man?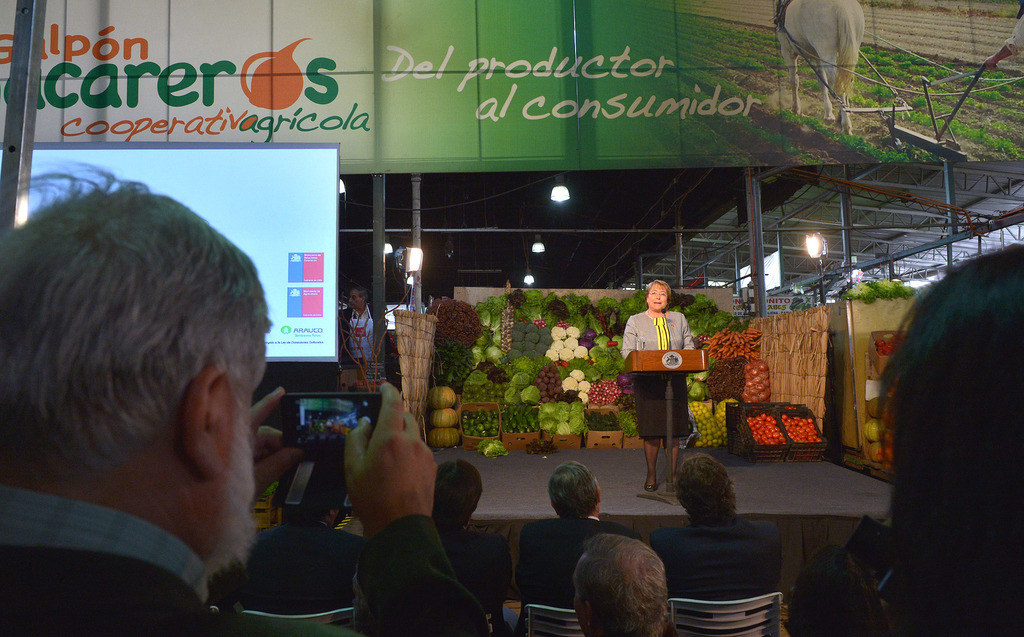
crop(520, 462, 640, 606)
